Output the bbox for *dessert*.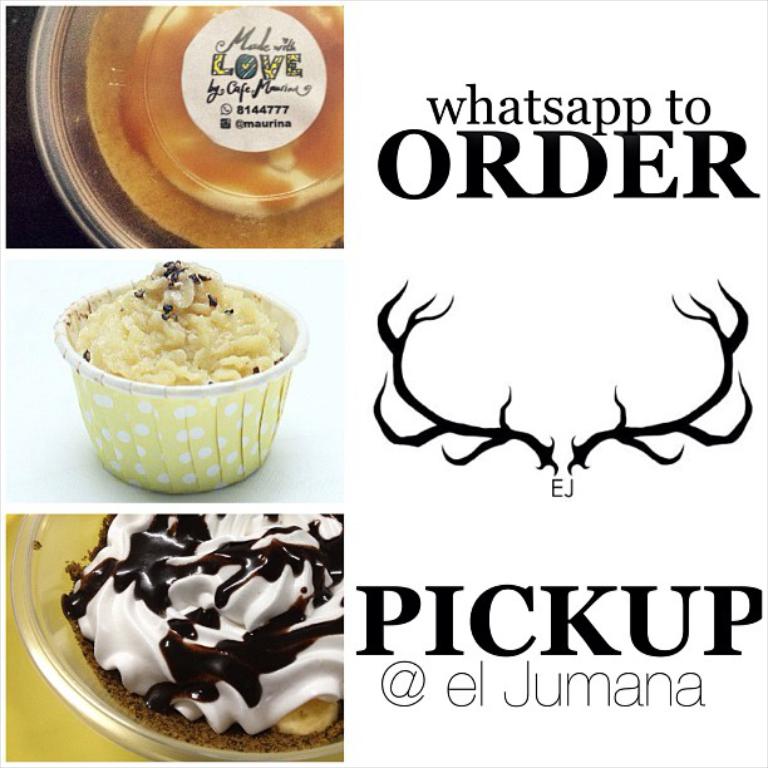
<region>69, 260, 286, 388</region>.
